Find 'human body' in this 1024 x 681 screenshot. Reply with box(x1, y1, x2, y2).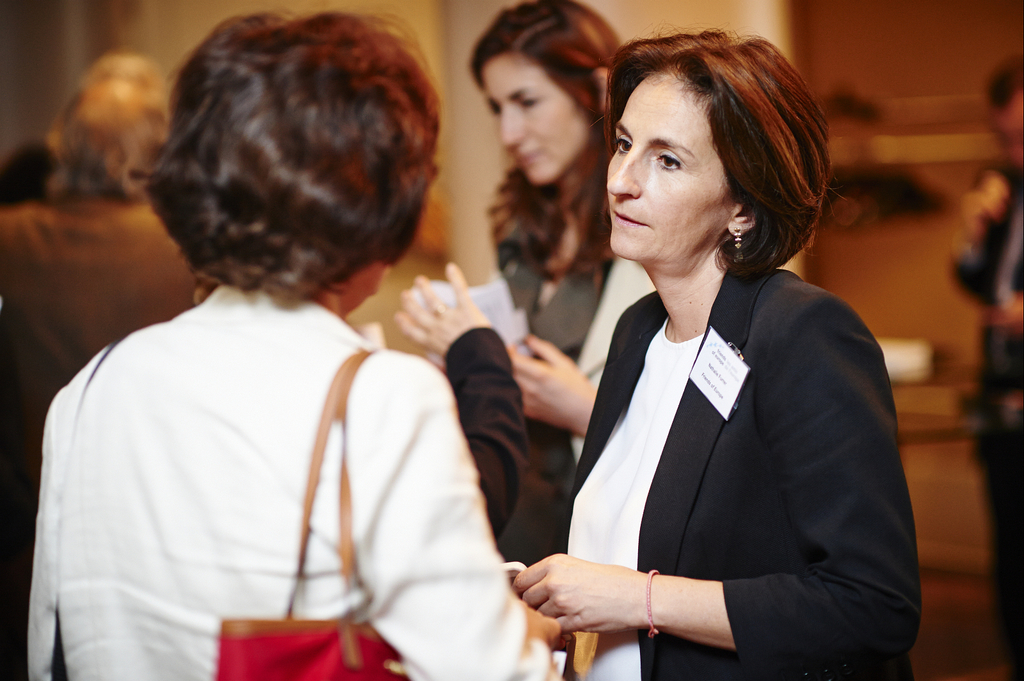
box(392, 265, 544, 563).
